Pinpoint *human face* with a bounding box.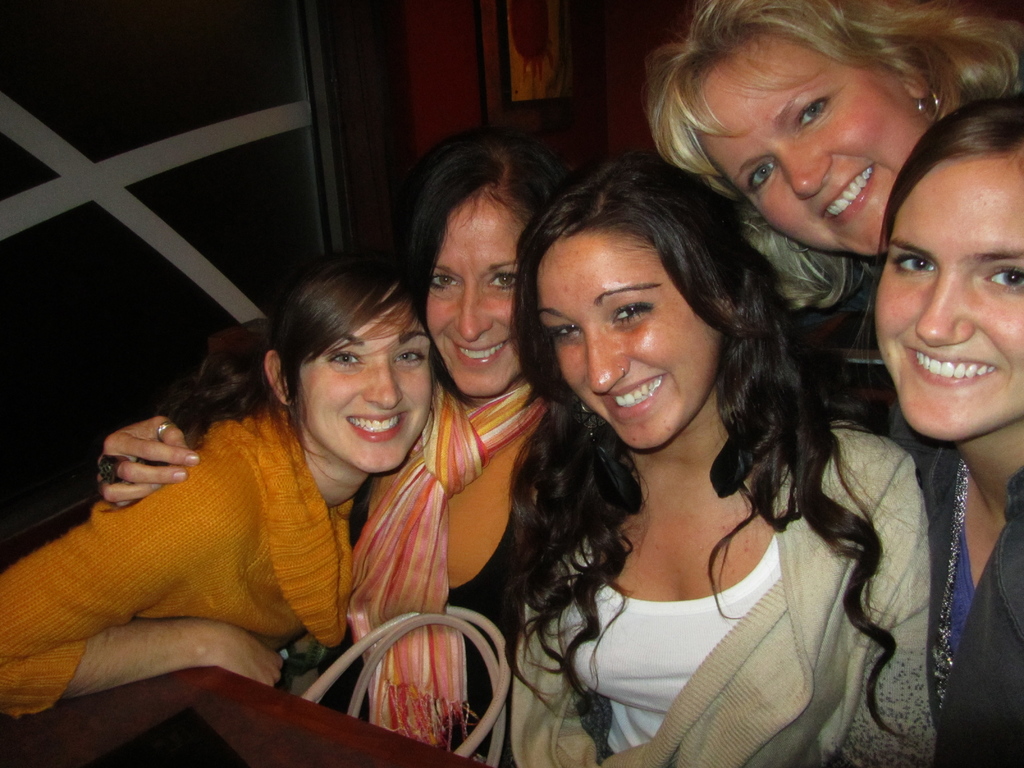
box=[303, 281, 436, 474].
